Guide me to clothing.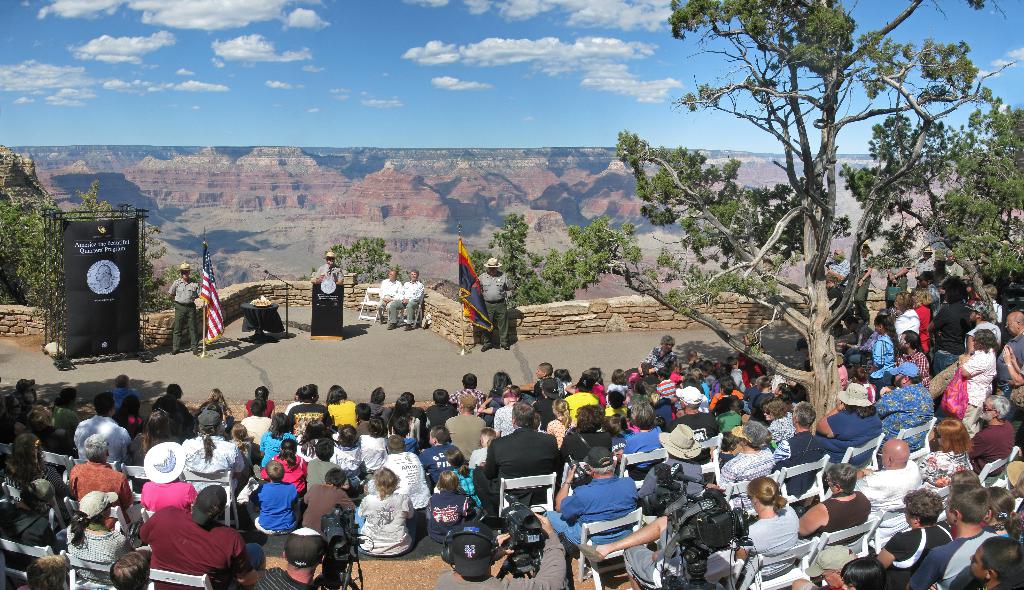
Guidance: bbox=(470, 424, 560, 517).
